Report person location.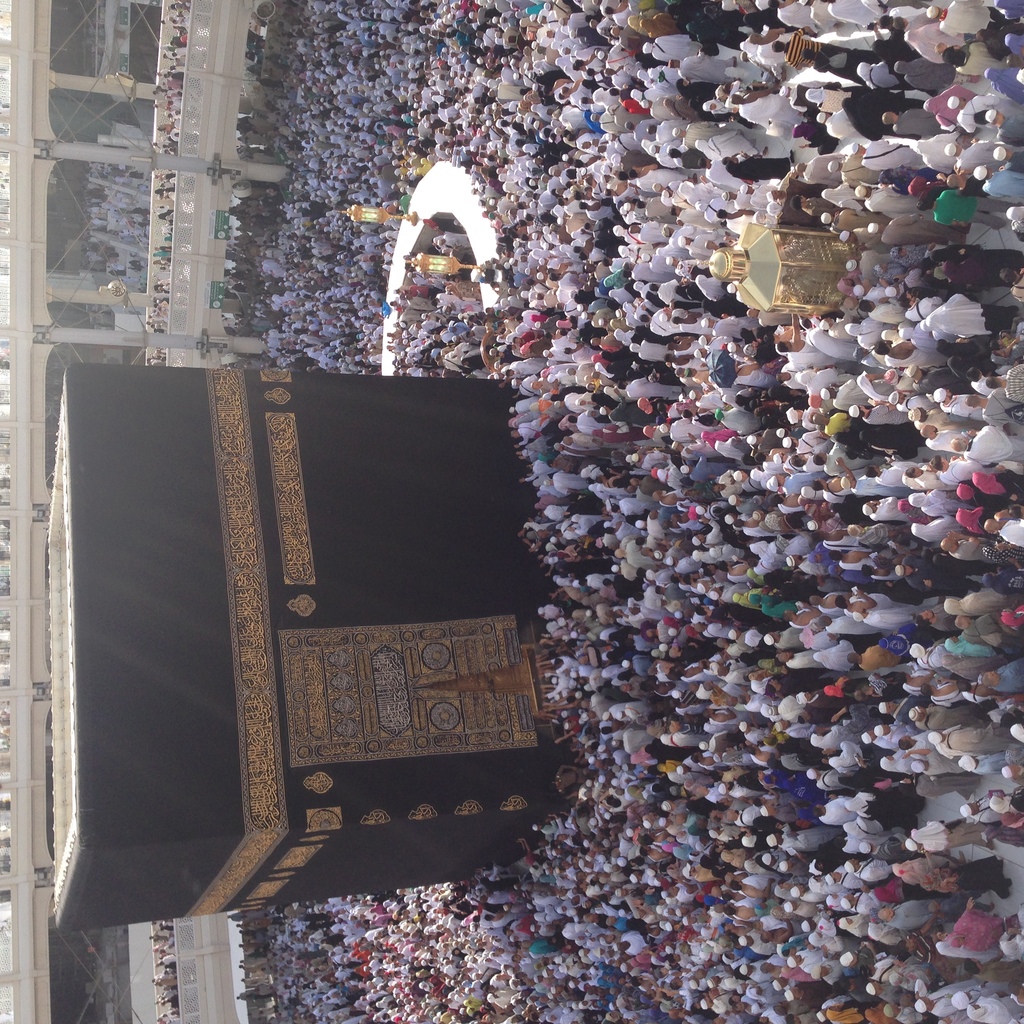
Report: 925/0/1014/49.
